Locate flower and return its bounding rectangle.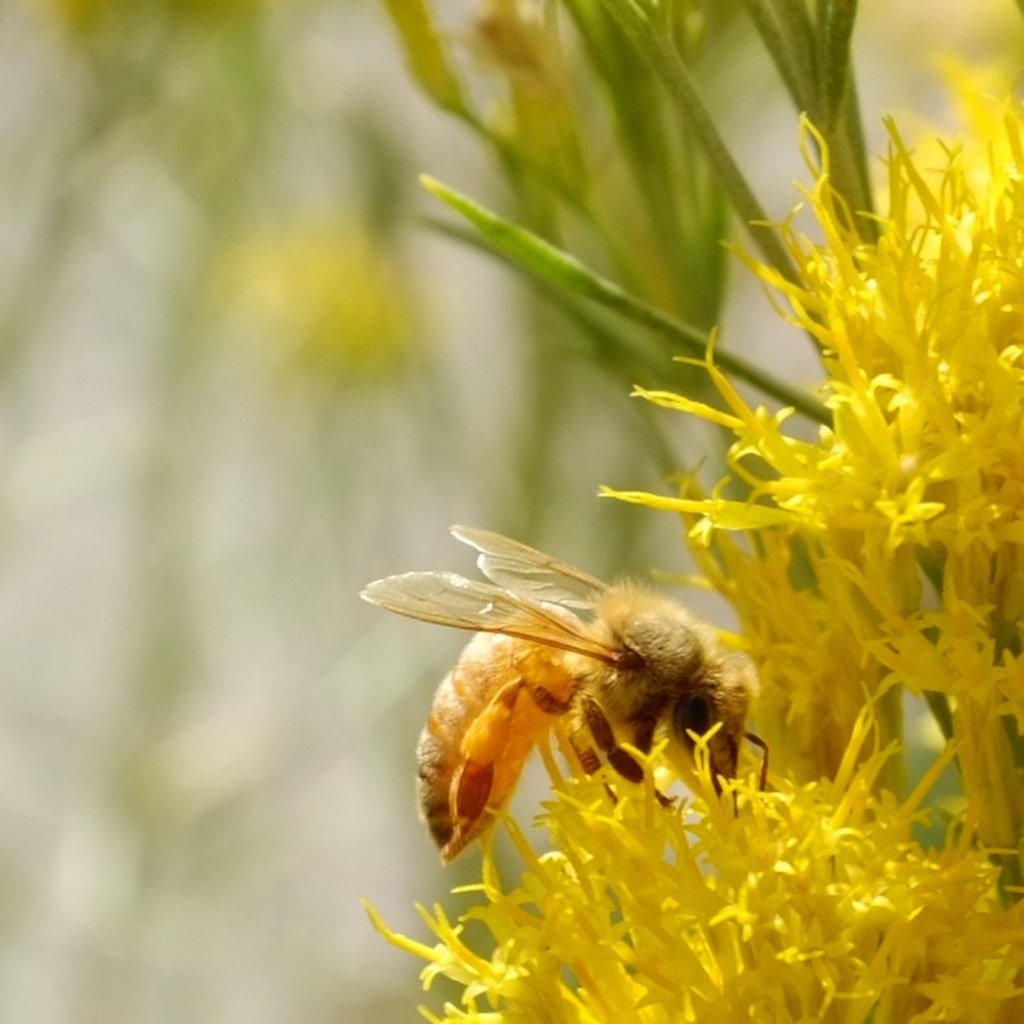
{"x1": 213, "y1": 204, "x2": 419, "y2": 384}.
